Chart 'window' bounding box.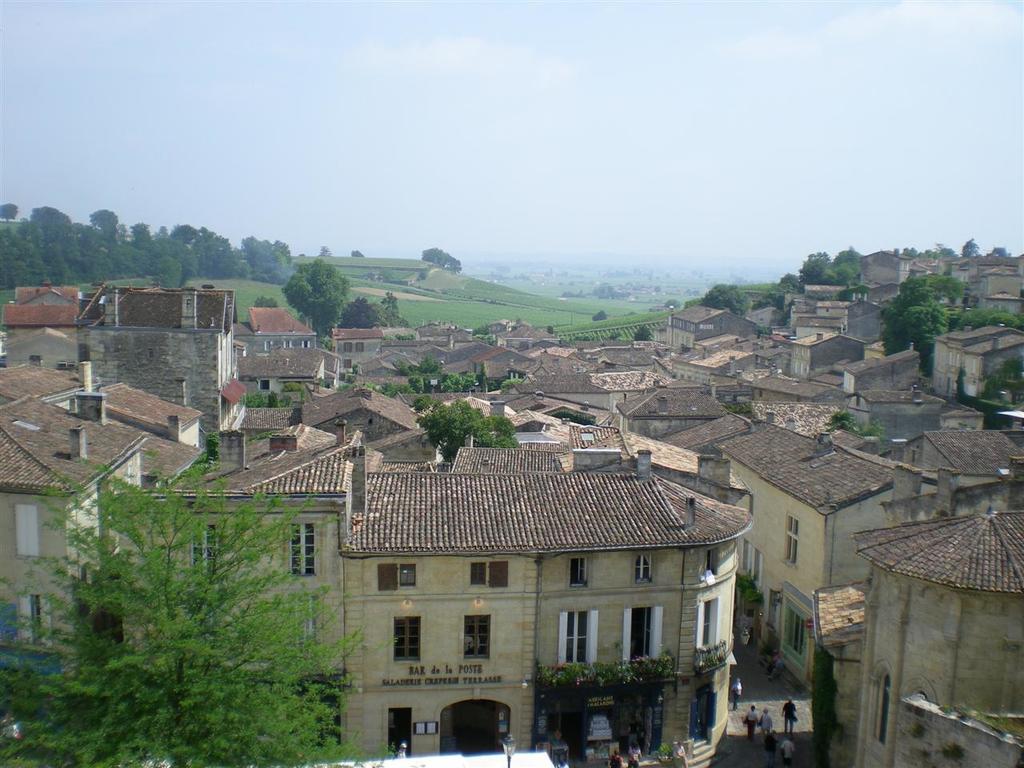
Charted: x1=510 y1=370 x2=532 y2=382.
